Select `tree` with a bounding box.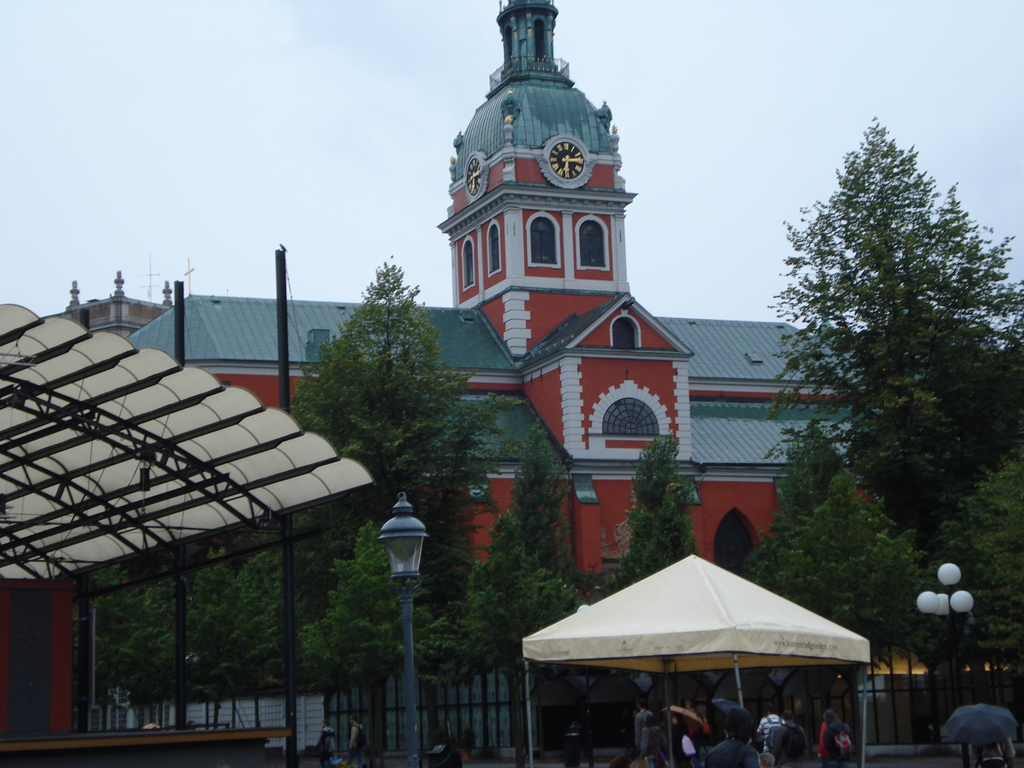
bbox(616, 433, 695, 589).
